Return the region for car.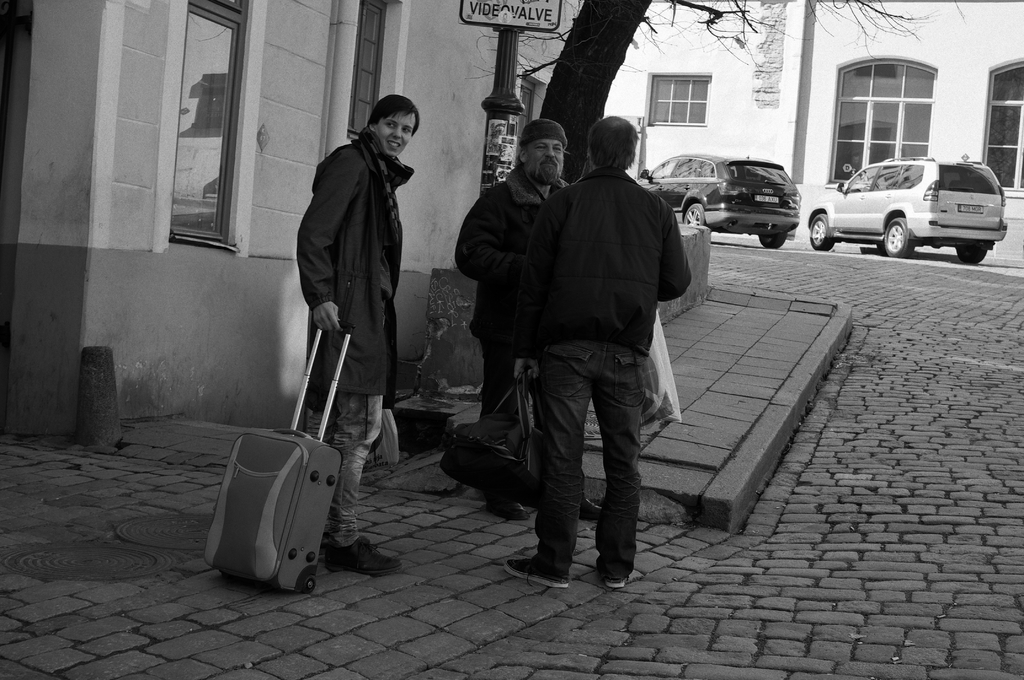
box=[805, 154, 1007, 261].
